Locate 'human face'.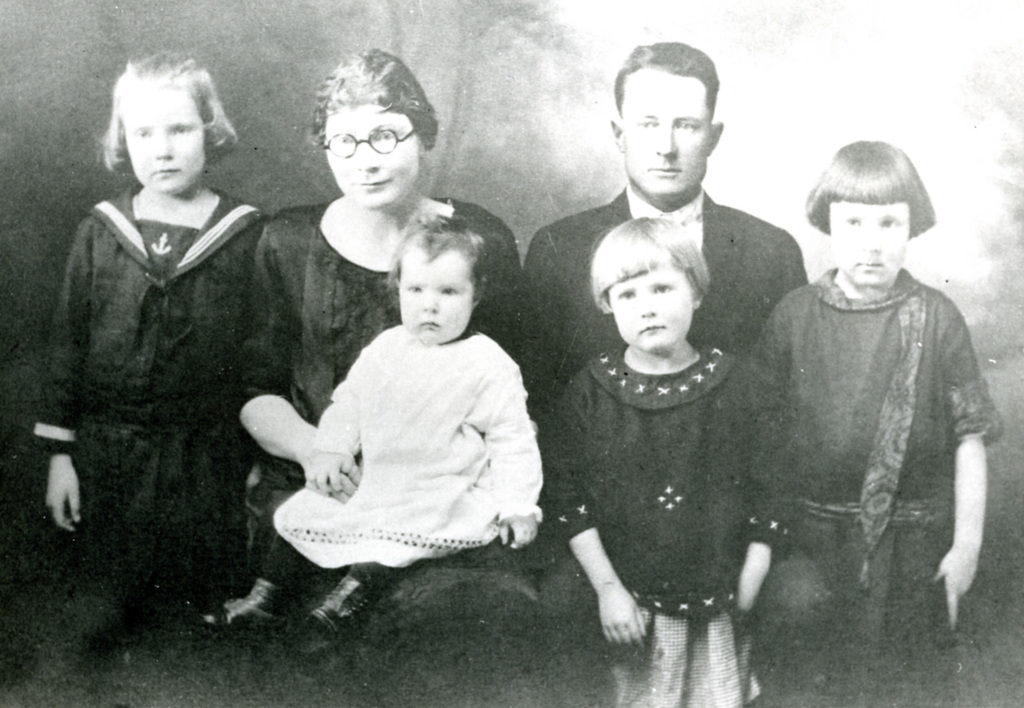
Bounding box: [left=623, top=70, right=710, bottom=194].
